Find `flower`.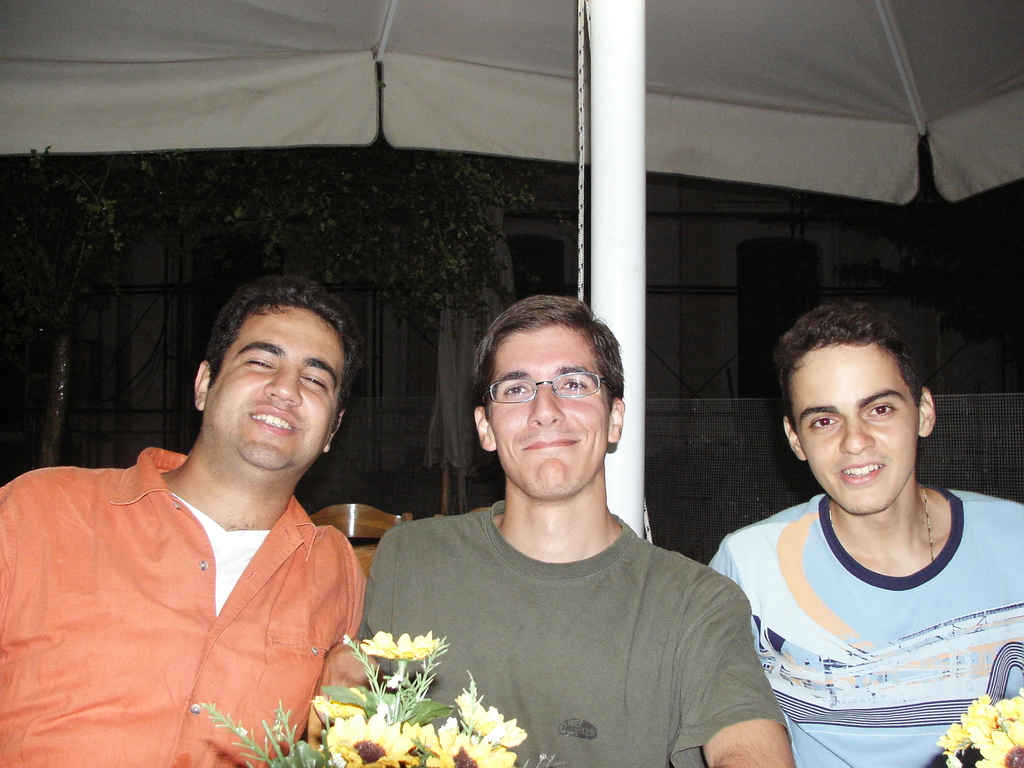
(x1=310, y1=679, x2=361, y2=721).
